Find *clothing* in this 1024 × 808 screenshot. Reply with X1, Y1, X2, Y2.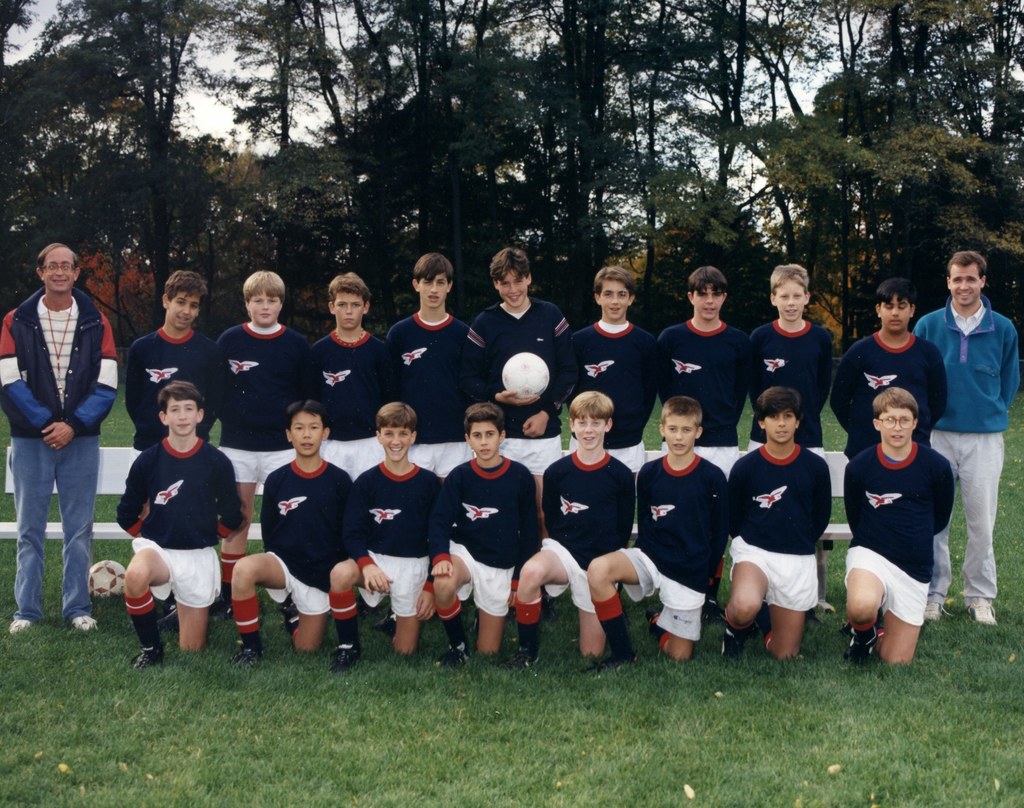
204, 326, 310, 490.
